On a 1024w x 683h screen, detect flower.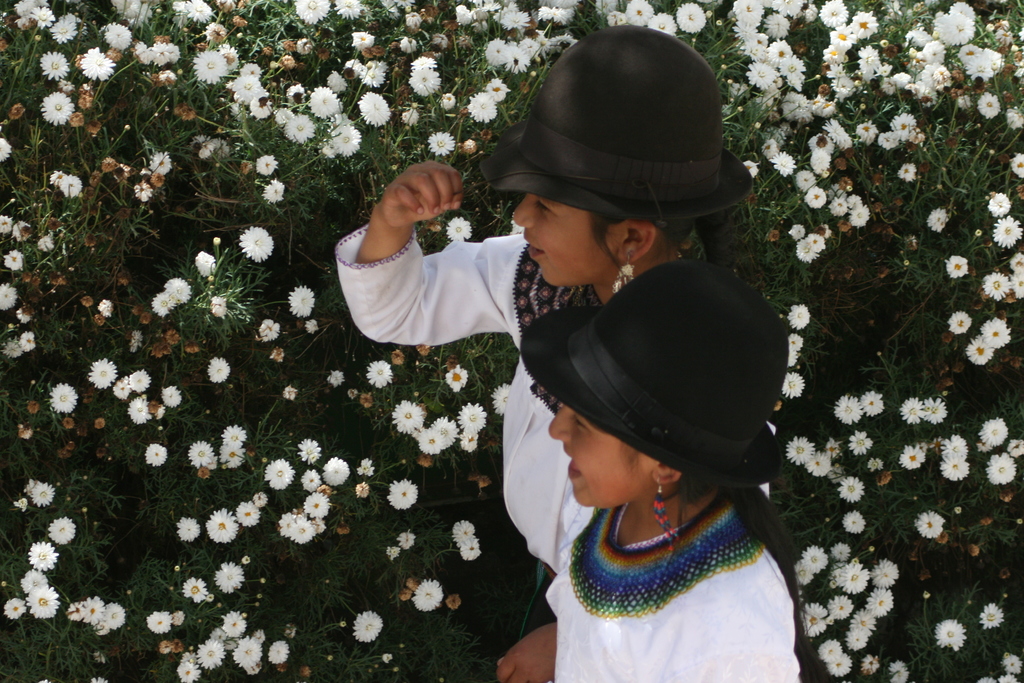
box=[808, 234, 825, 251].
